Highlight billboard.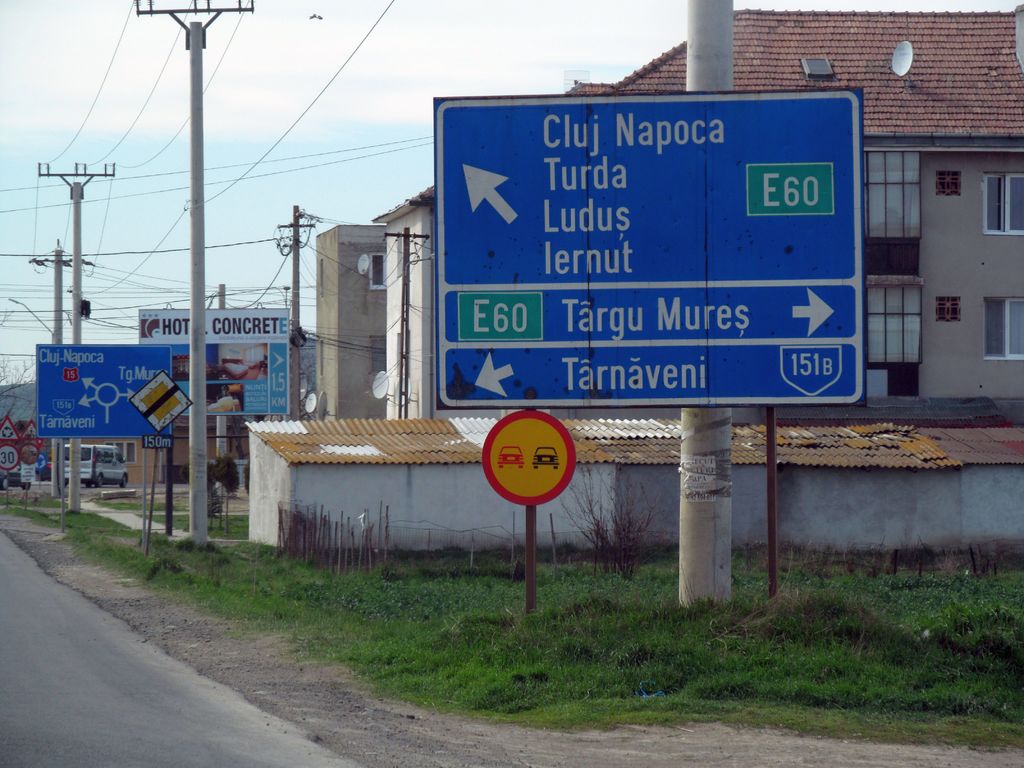
Highlighted region: {"x1": 138, "y1": 305, "x2": 289, "y2": 412}.
